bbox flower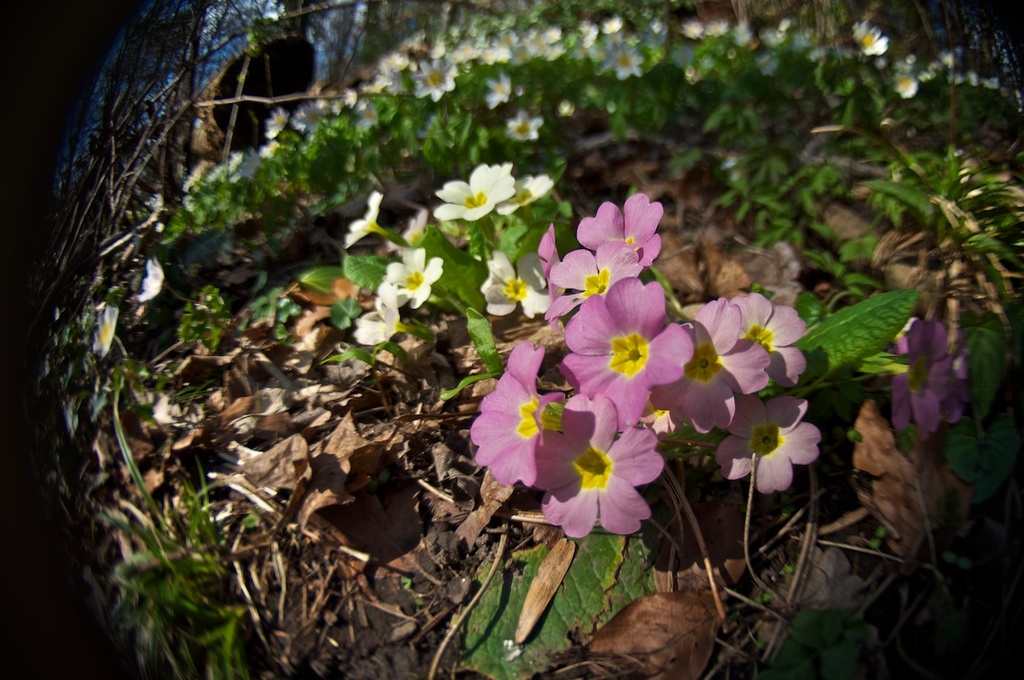
(left=355, top=287, right=388, bottom=349)
